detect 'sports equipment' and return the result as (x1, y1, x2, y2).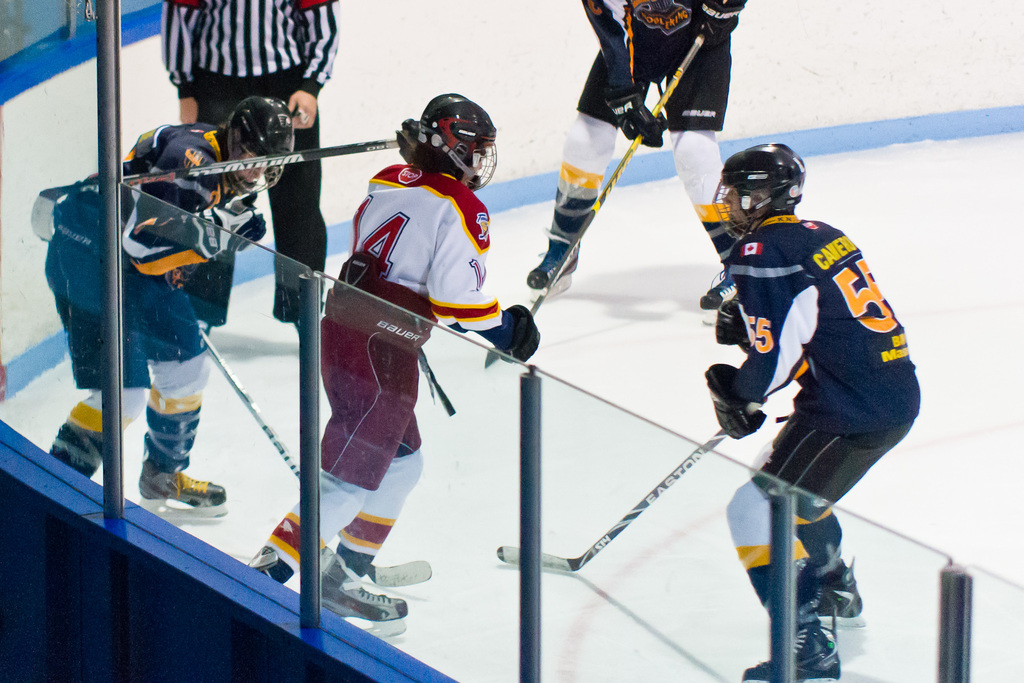
(220, 93, 298, 199).
